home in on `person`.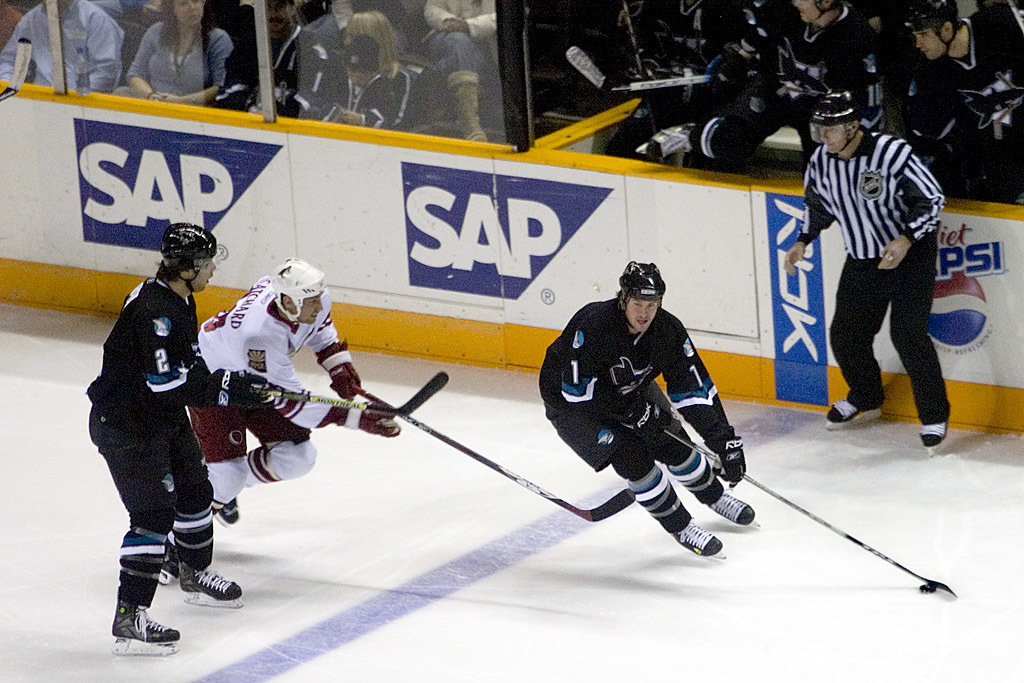
Homed in at region(111, 0, 235, 106).
